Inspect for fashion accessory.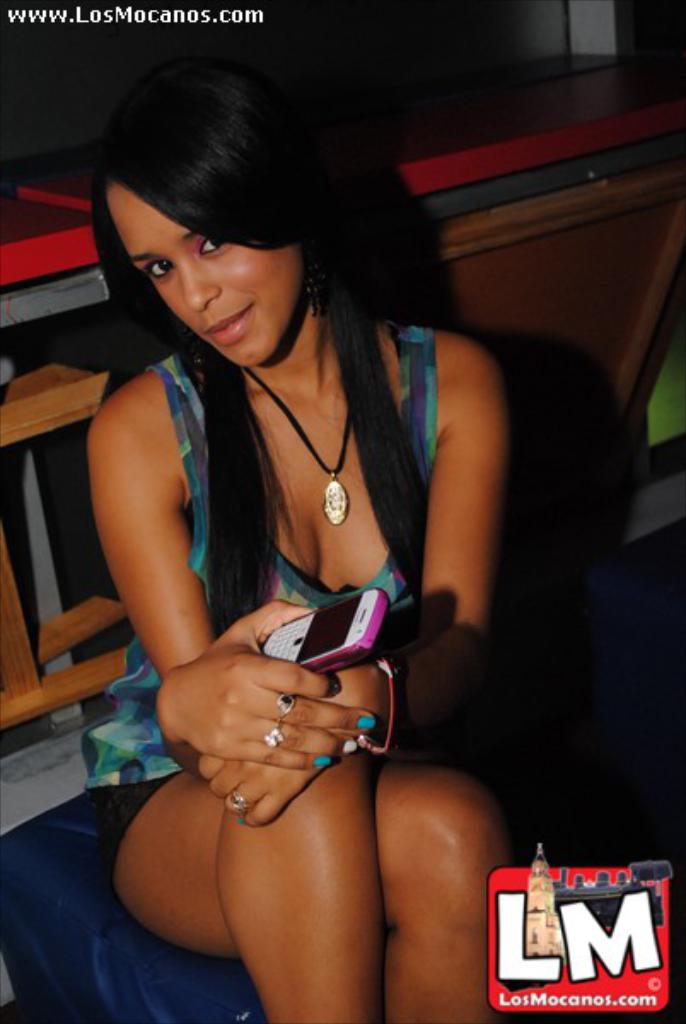
Inspection: [237,364,355,529].
